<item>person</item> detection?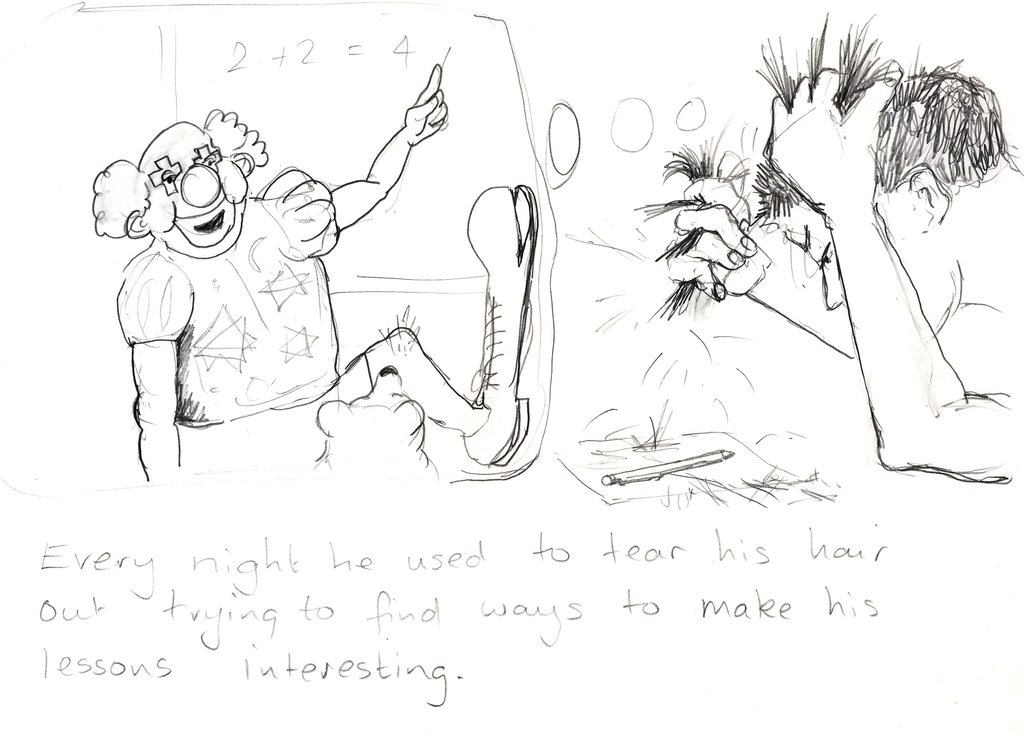
(left=634, top=13, right=1023, bottom=485)
